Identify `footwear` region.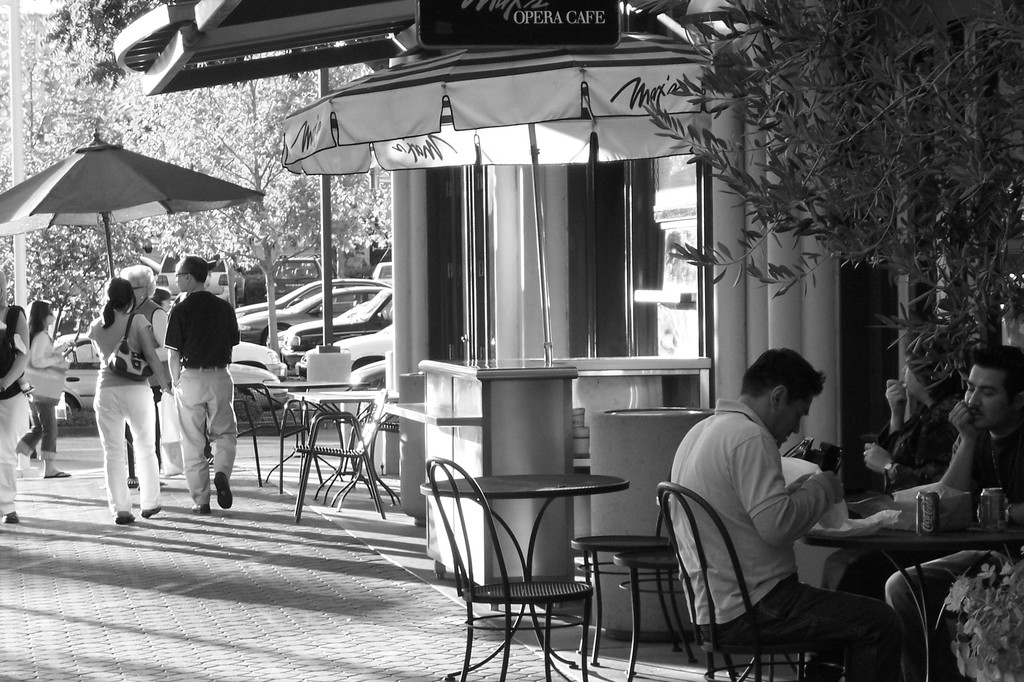
Region: region(44, 468, 70, 477).
